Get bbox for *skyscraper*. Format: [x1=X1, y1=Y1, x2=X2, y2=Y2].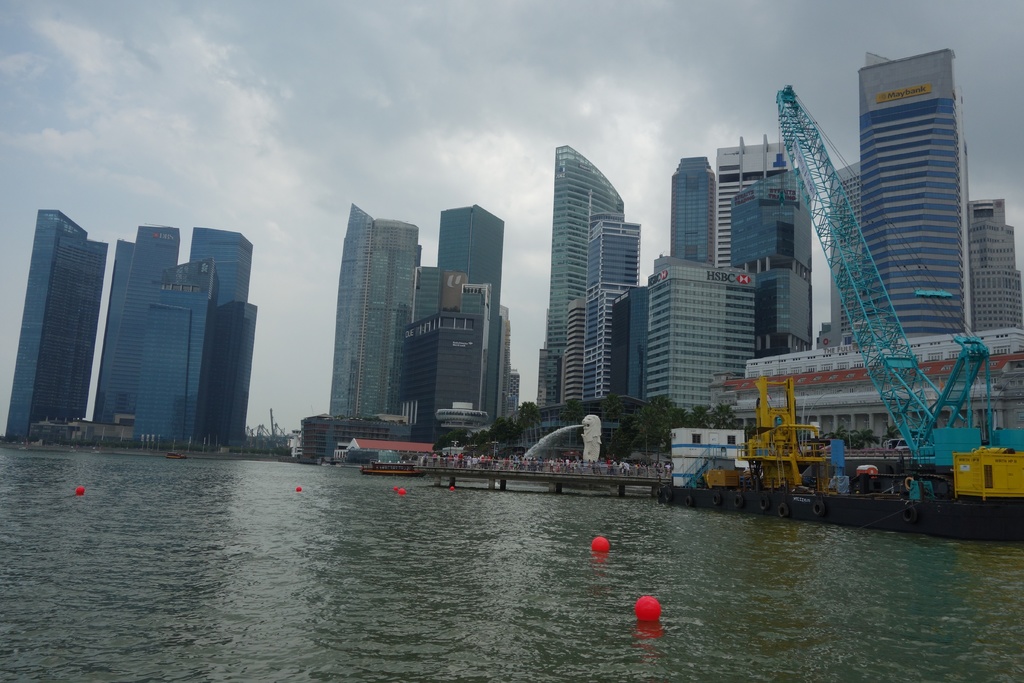
[x1=435, y1=202, x2=502, y2=420].
